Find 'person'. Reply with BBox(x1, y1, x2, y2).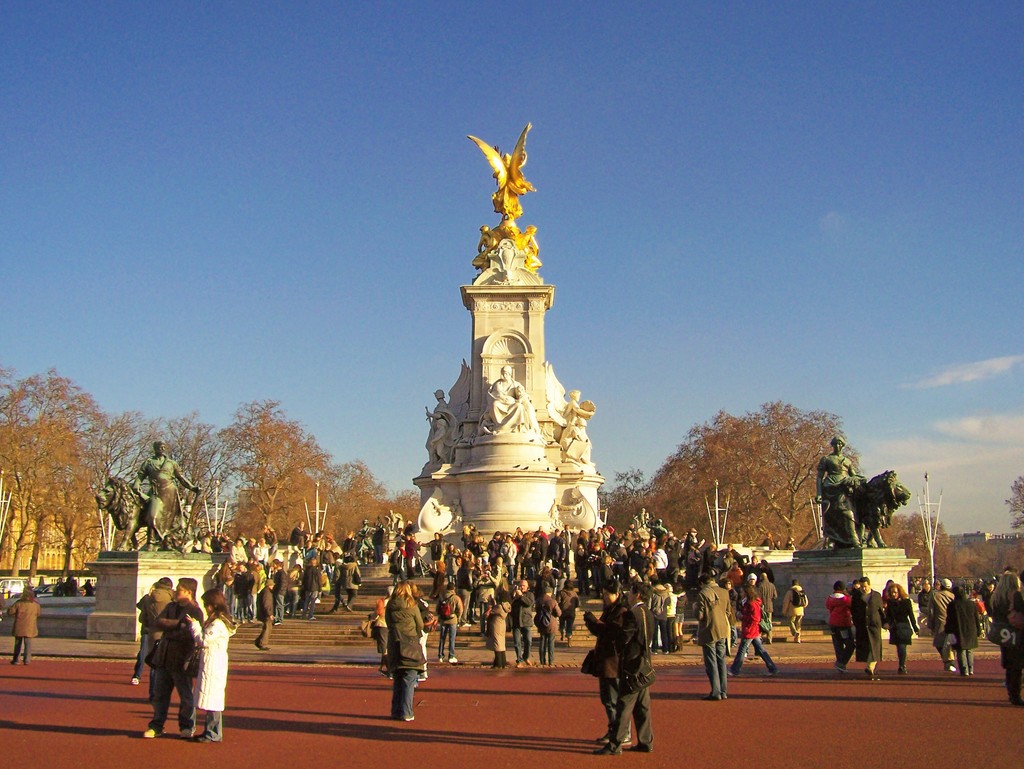
BBox(584, 602, 654, 756).
